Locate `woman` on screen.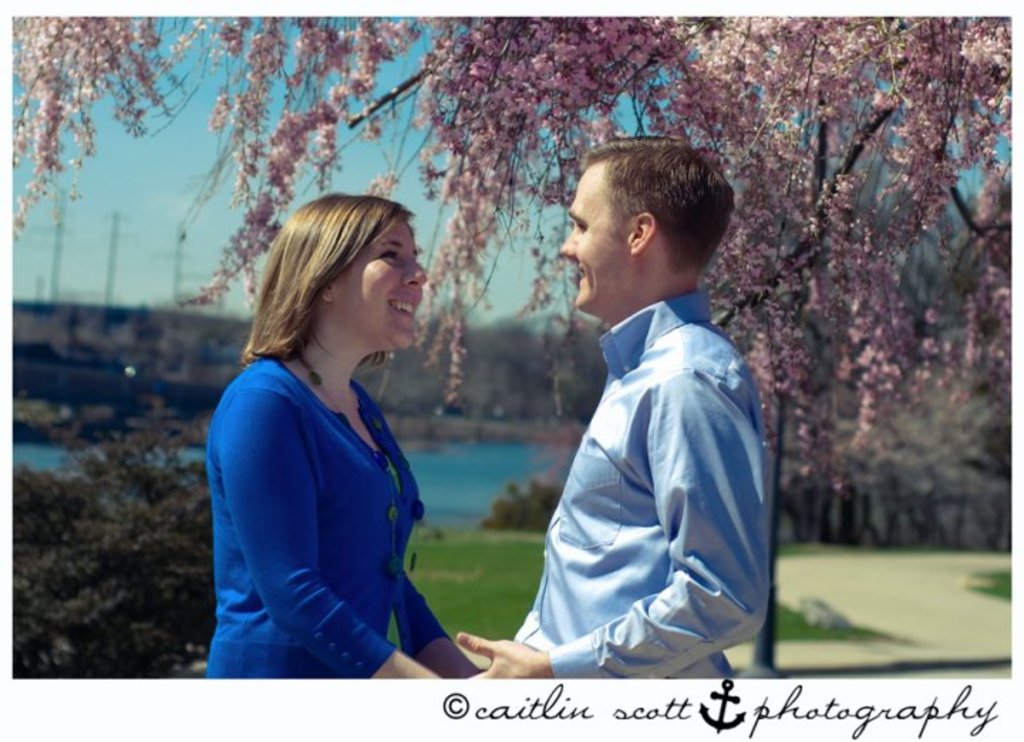
On screen at x1=191, y1=185, x2=482, y2=694.
